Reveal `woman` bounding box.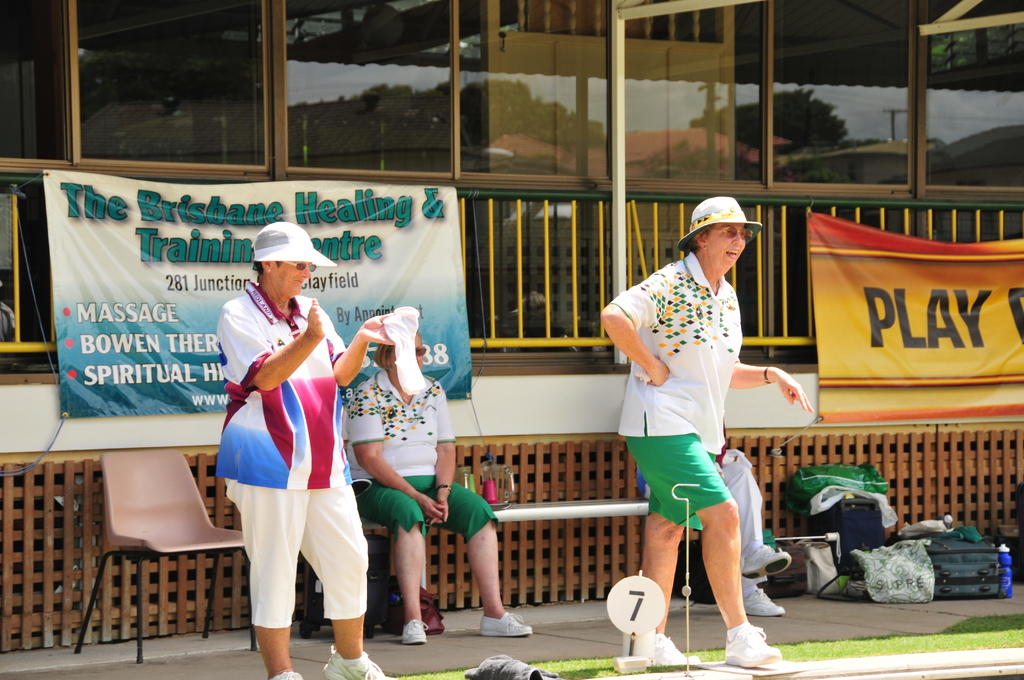
Revealed: box=[205, 231, 376, 658].
